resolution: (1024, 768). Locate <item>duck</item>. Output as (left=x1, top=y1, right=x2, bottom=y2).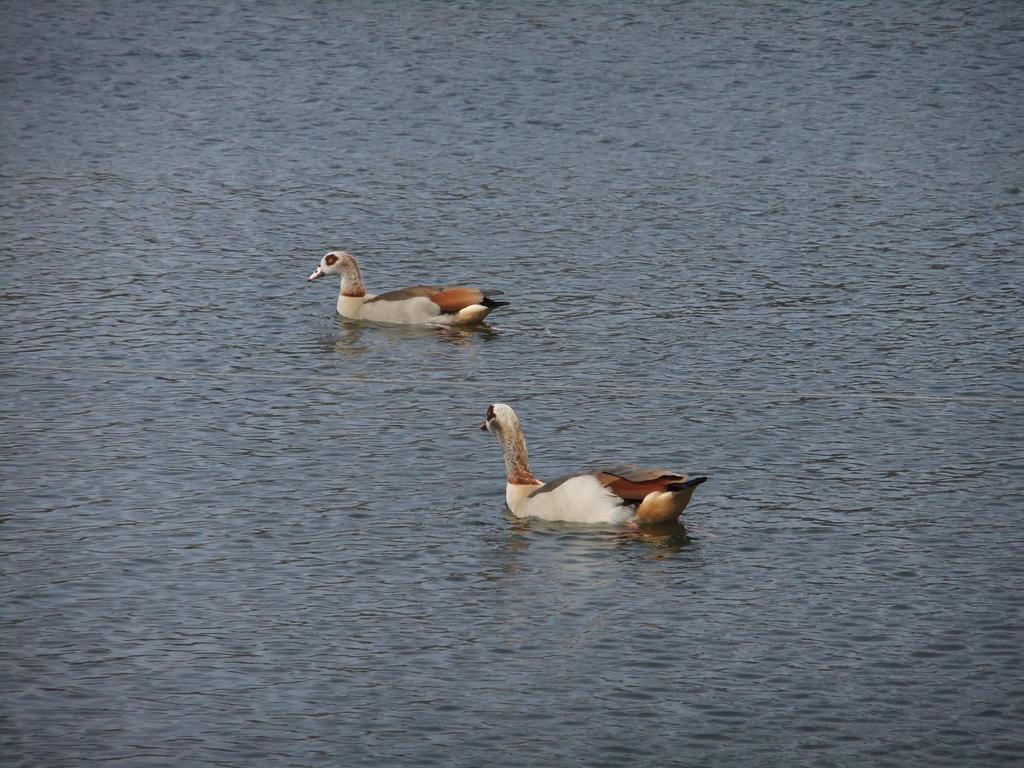
(left=477, top=403, right=715, bottom=521).
